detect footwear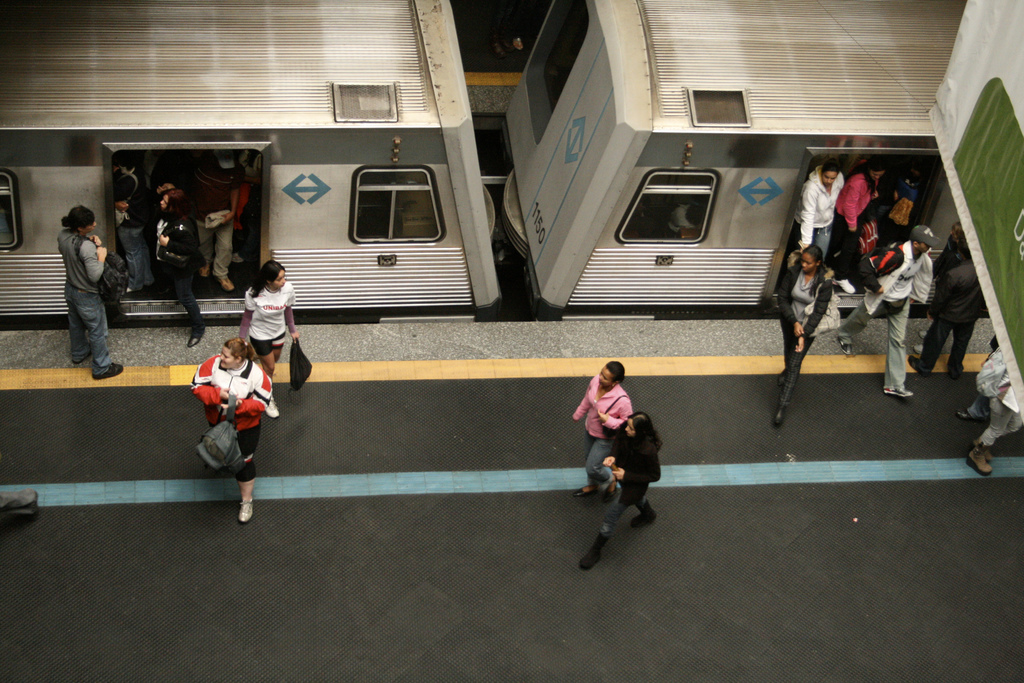
266, 394, 278, 418
